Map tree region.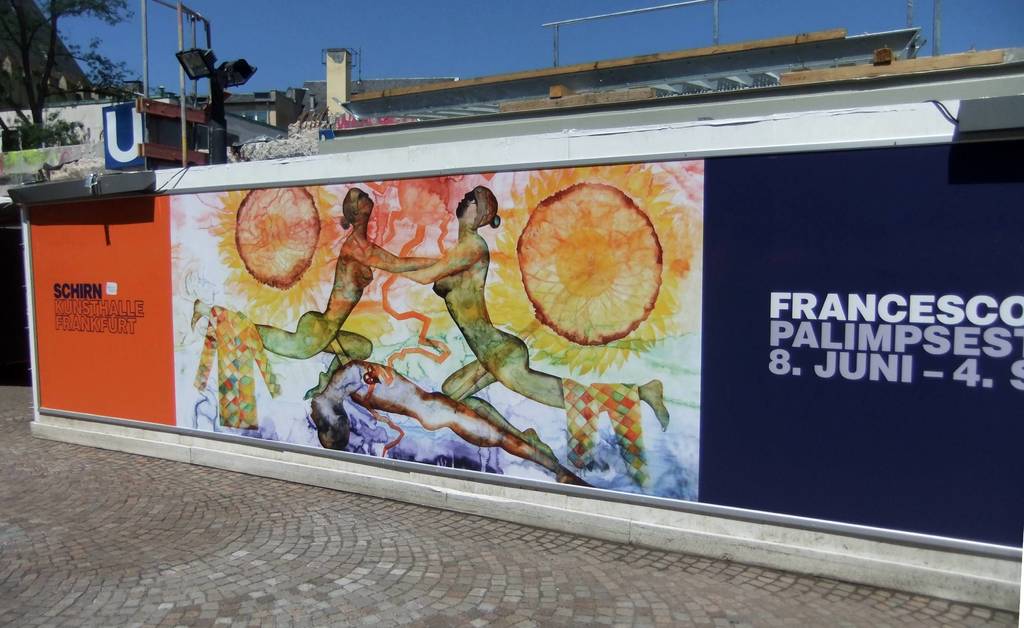
Mapped to {"left": 0, "top": 0, "right": 200, "bottom": 238}.
